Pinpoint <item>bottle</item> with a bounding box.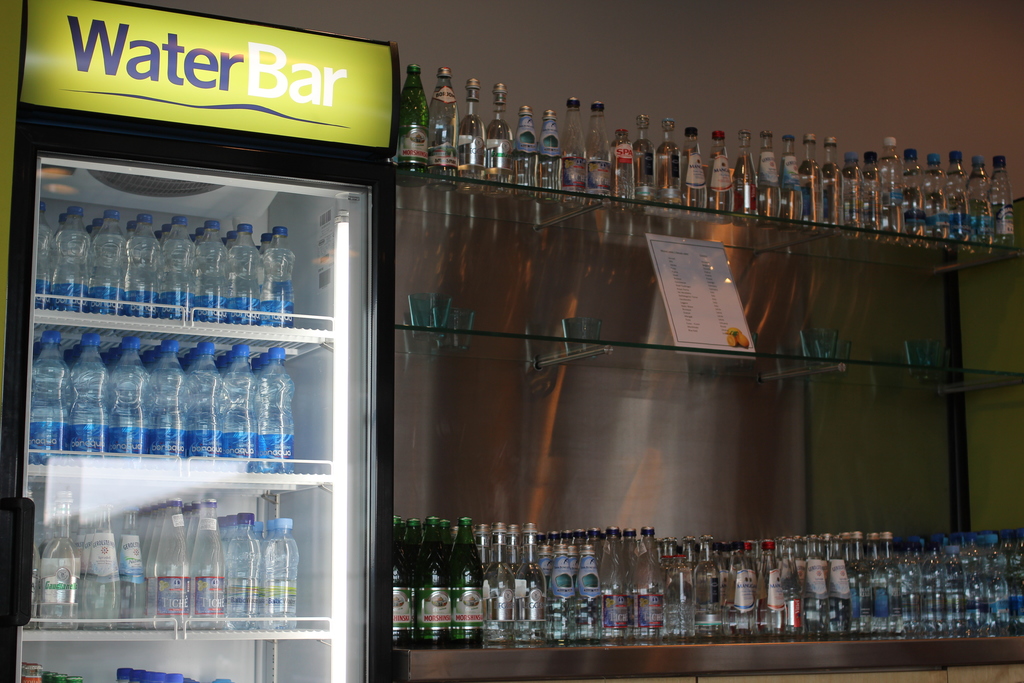
{"x1": 221, "y1": 228, "x2": 234, "y2": 256}.
